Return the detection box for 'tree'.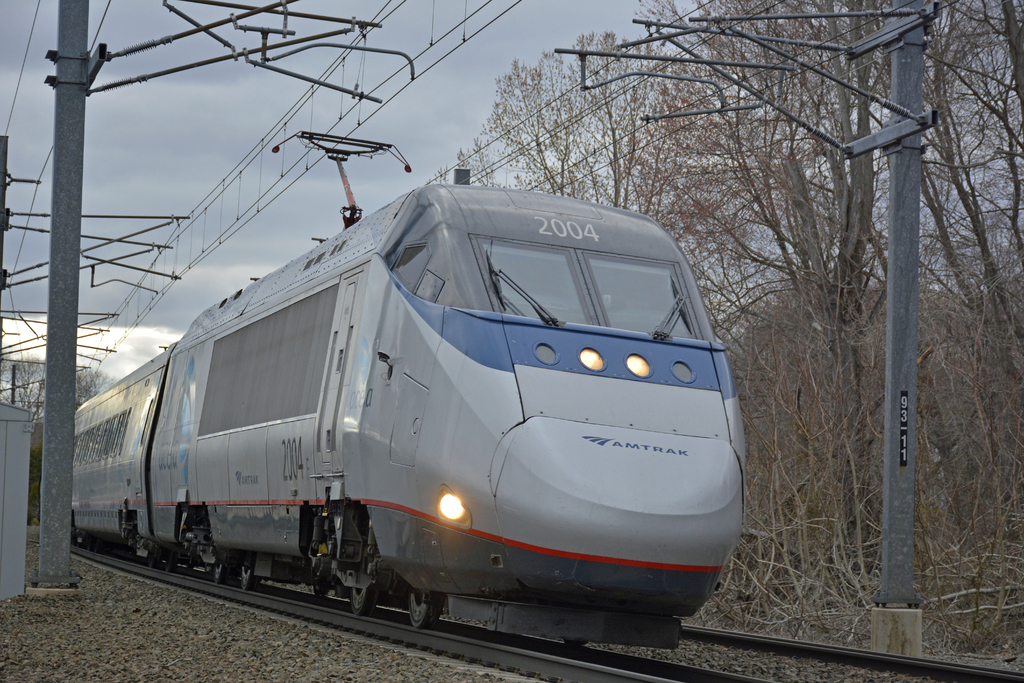
[left=0, top=354, right=114, bottom=417].
